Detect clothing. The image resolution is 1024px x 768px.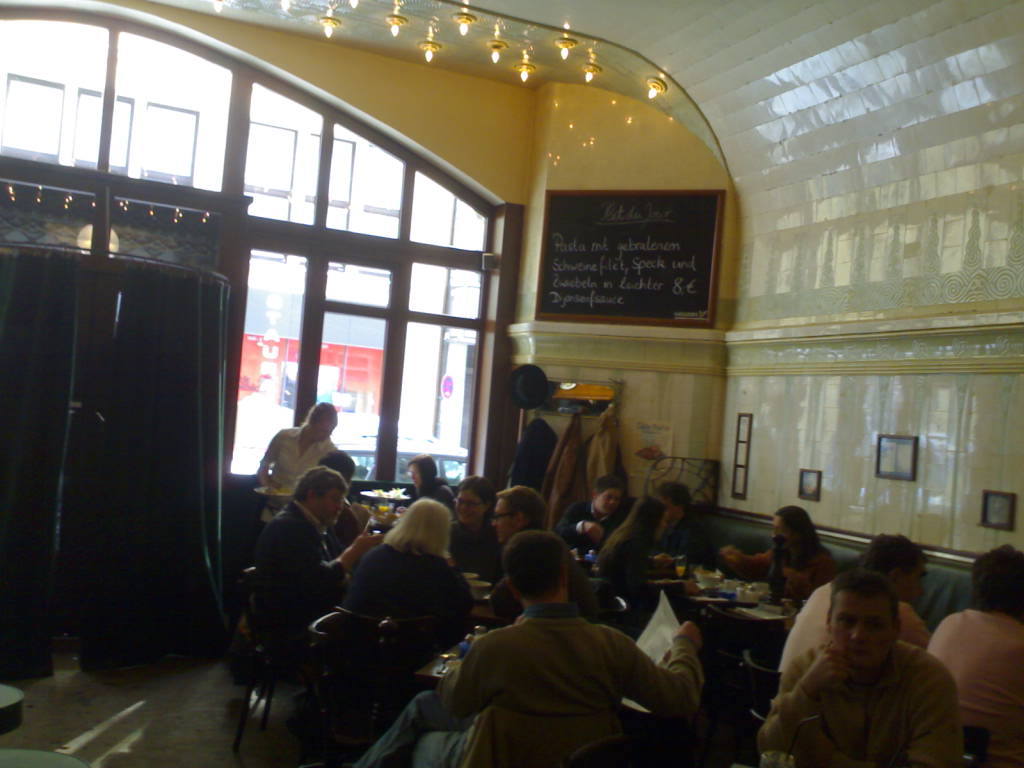
355, 601, 702, 767.
